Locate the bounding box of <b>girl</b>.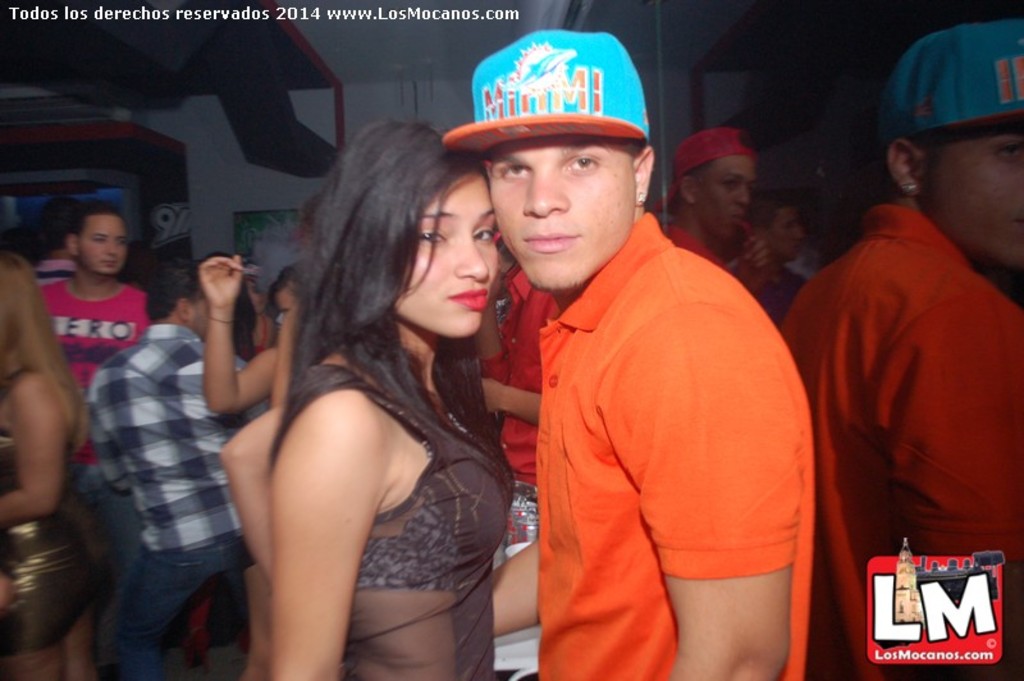
Bounding box: 270:115:518:680.
